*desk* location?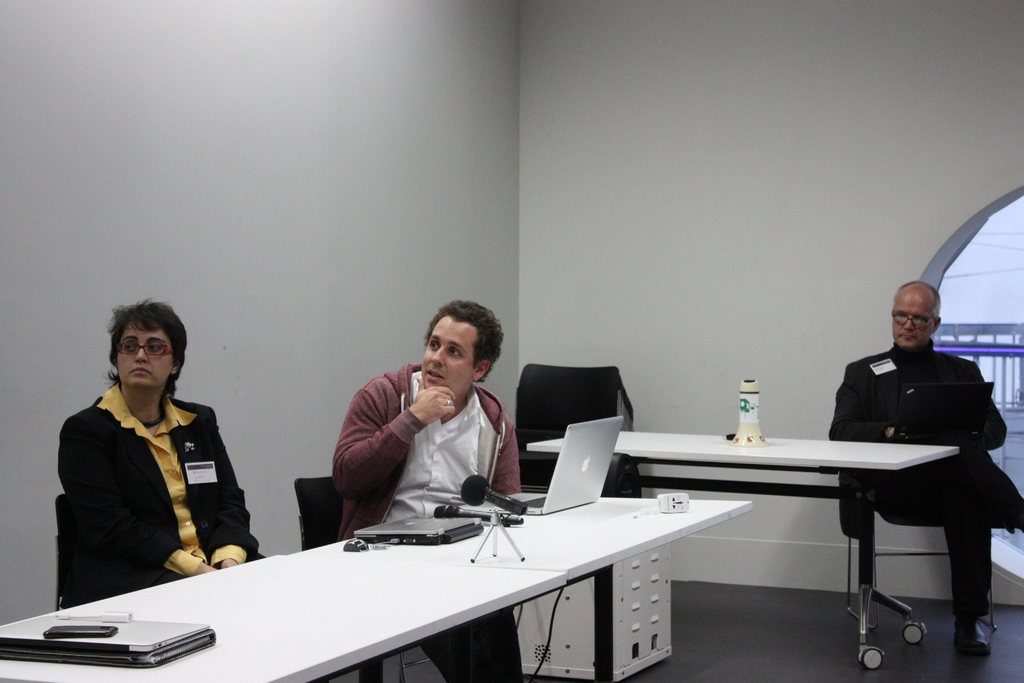
bbox=[33, 491, 757, 680]
